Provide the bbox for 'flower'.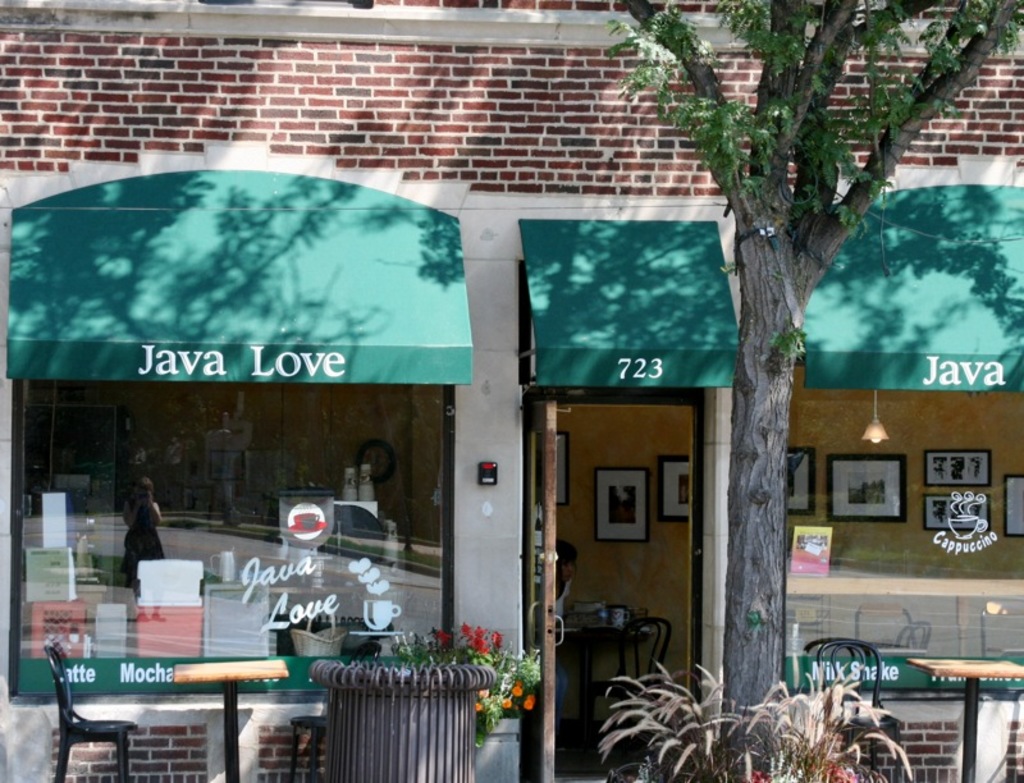
bbox=[521, 692, 535, 711].
